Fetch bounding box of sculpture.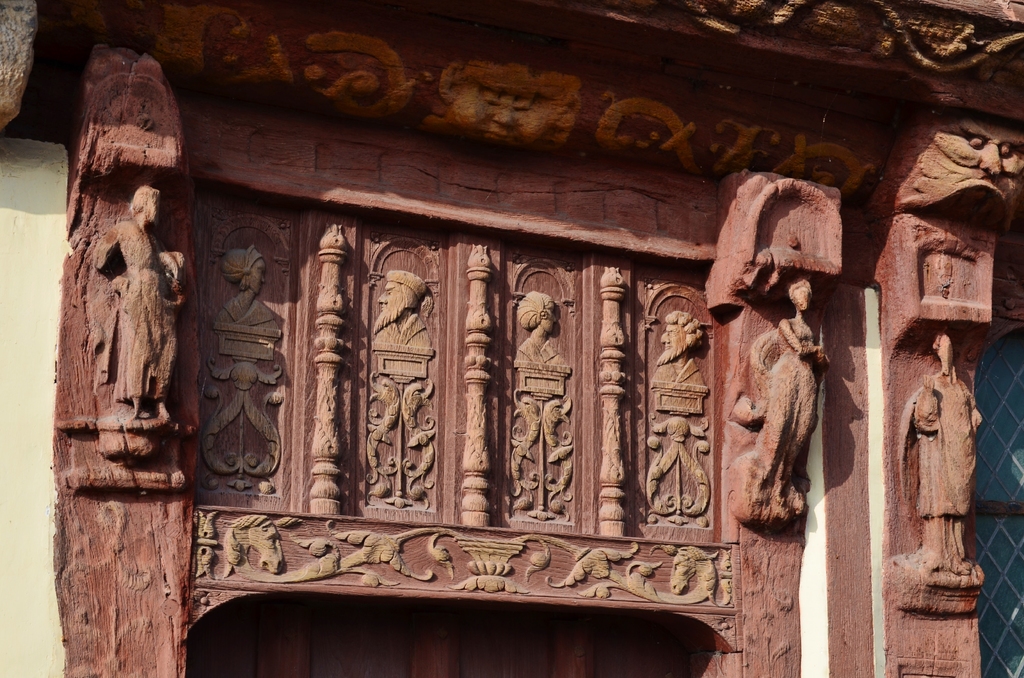
Bbox: left=369, top=266, right=426, bottom=351.
